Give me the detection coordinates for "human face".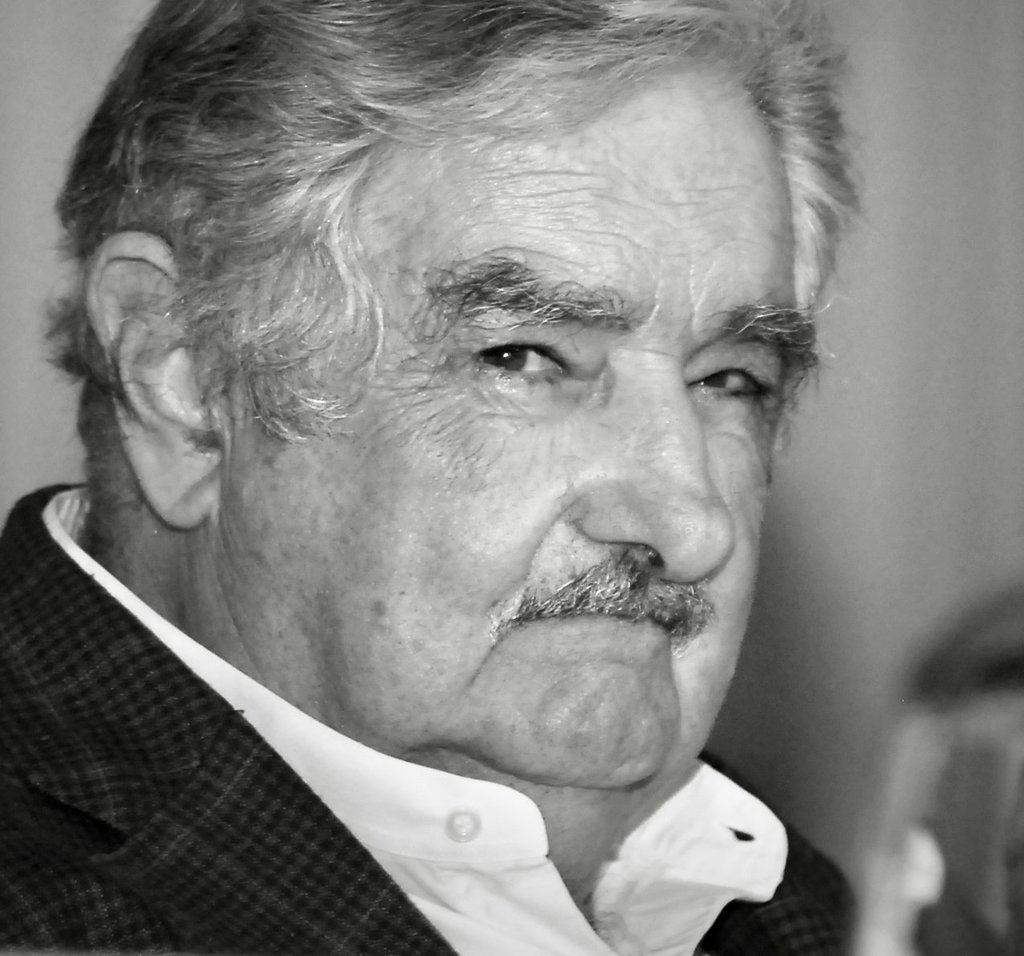
region(214, 40, 812, 787).
